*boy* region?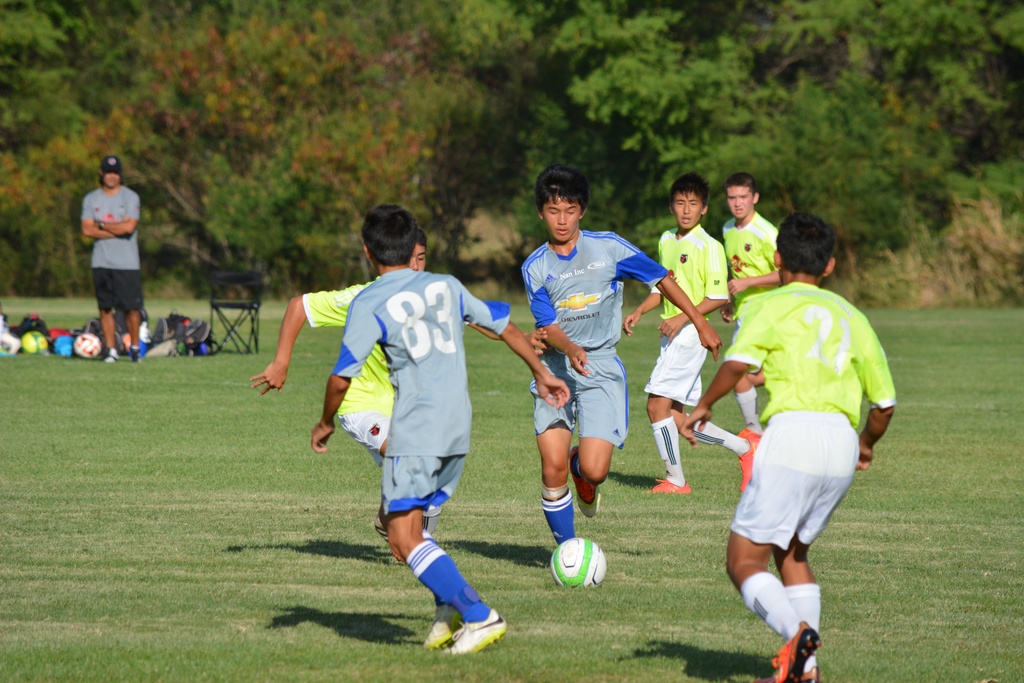
box=[523, 162, 719, 545]
